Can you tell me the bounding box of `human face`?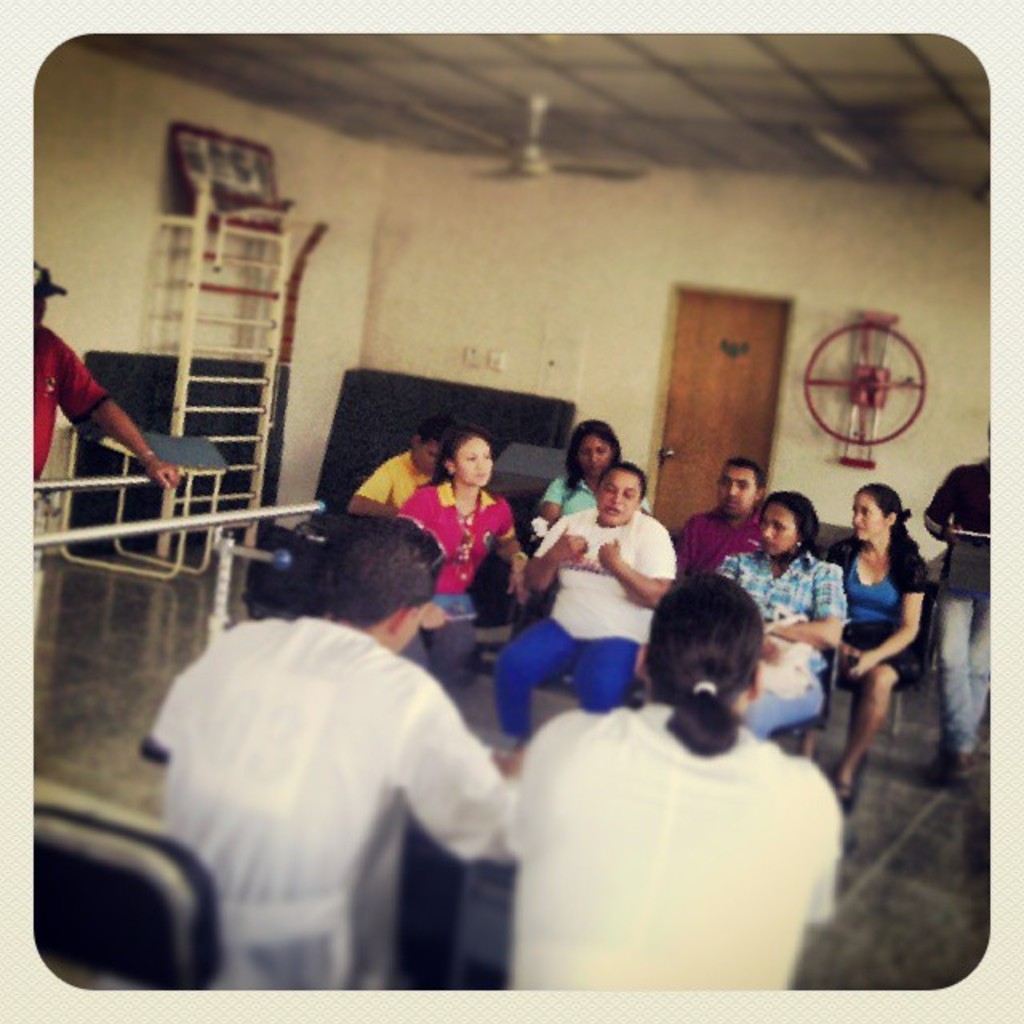
392:602:435:653.
